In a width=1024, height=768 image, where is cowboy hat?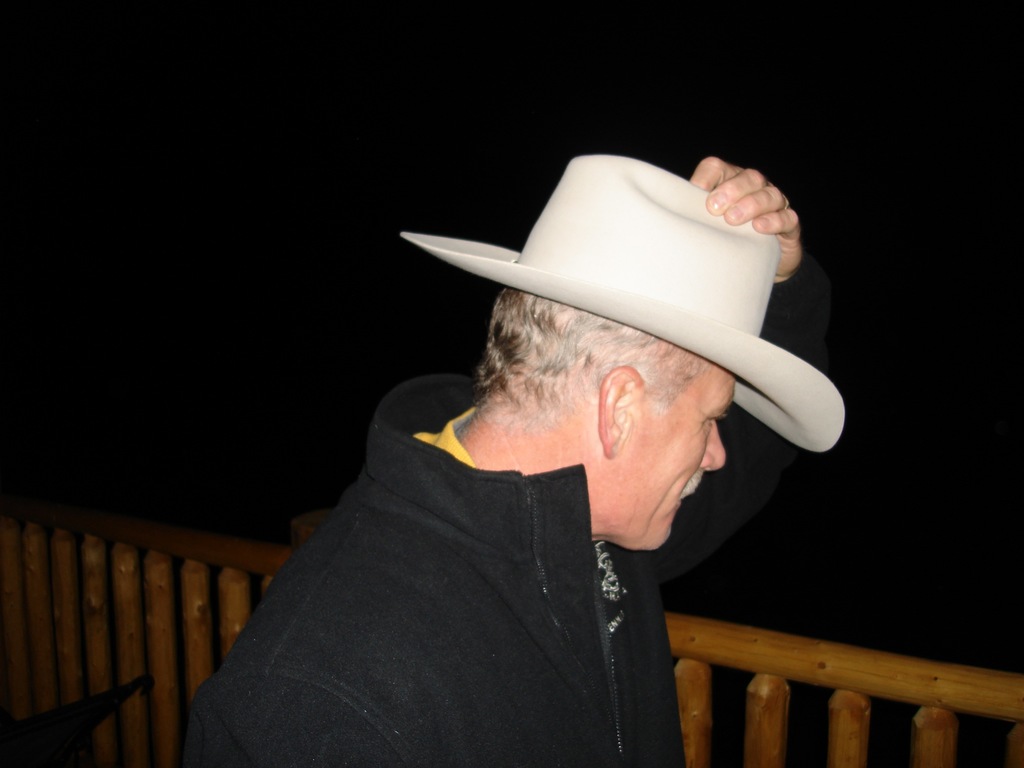
(399,152,850,460).
